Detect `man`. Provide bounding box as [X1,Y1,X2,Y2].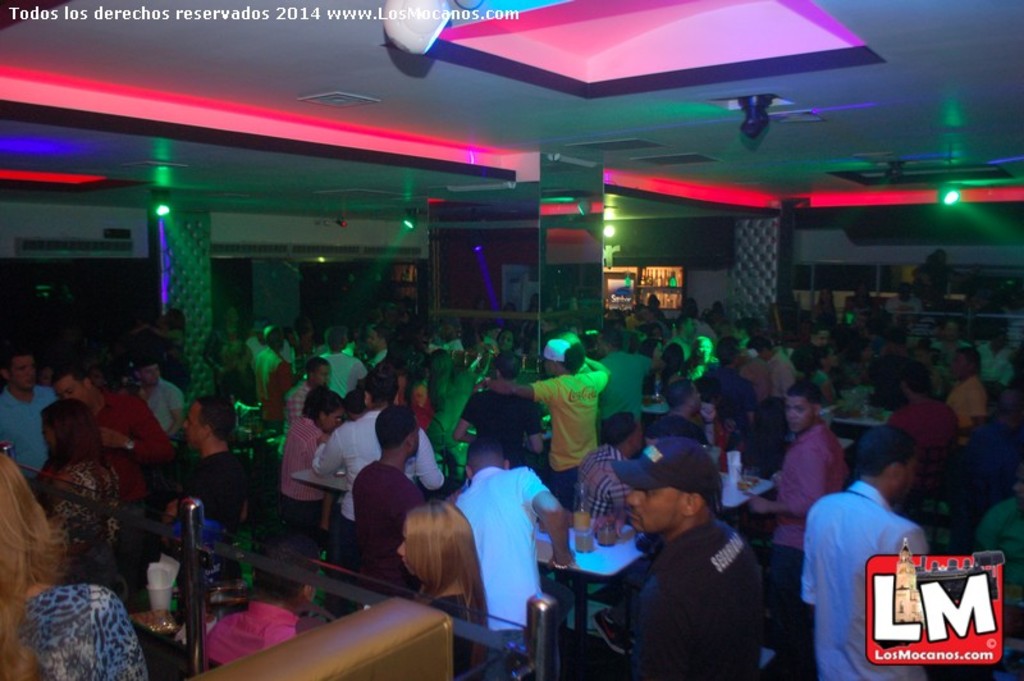
[200,308,253,369].
